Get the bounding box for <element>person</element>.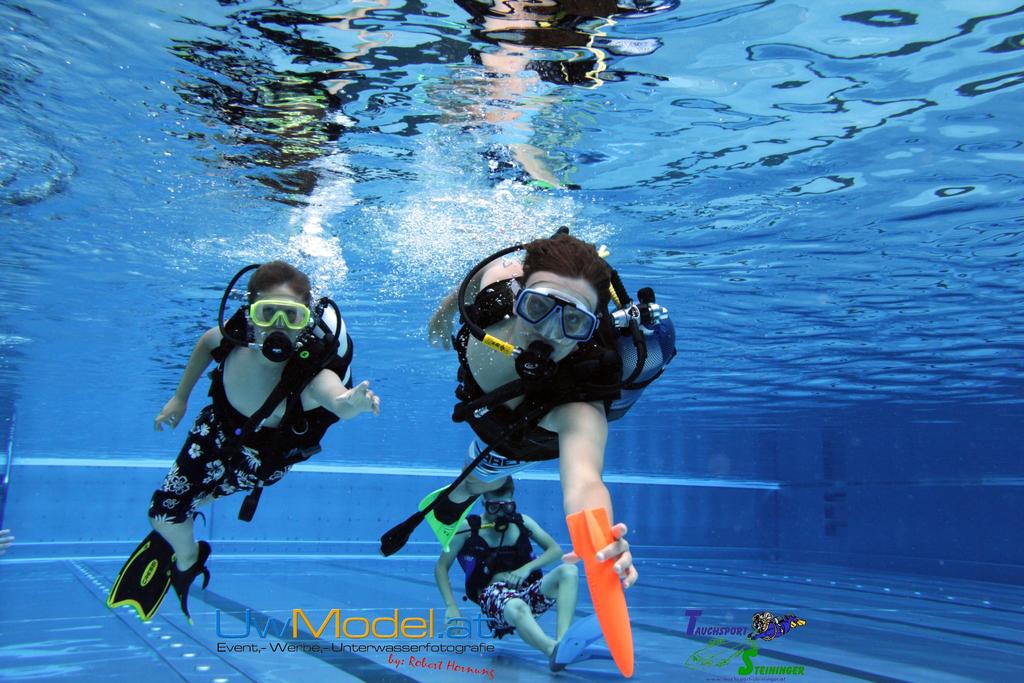
l=418, t=230, r=637, b=589.
